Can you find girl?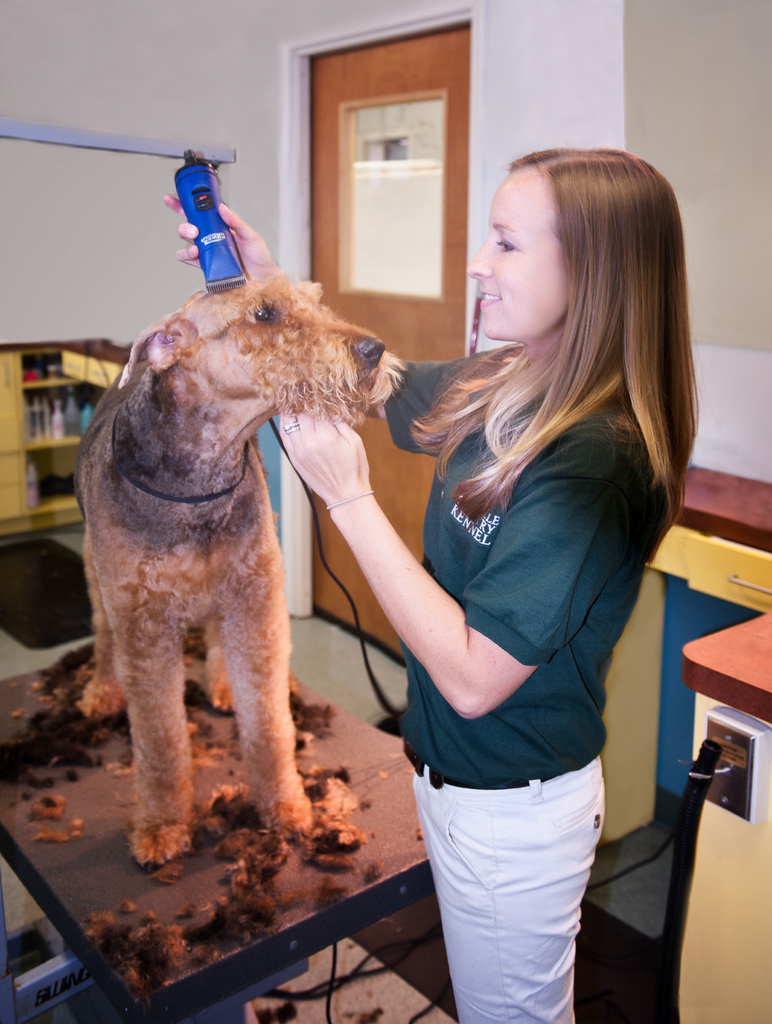
Yes, bounding box: detection(171, 146, 696, 1023).
